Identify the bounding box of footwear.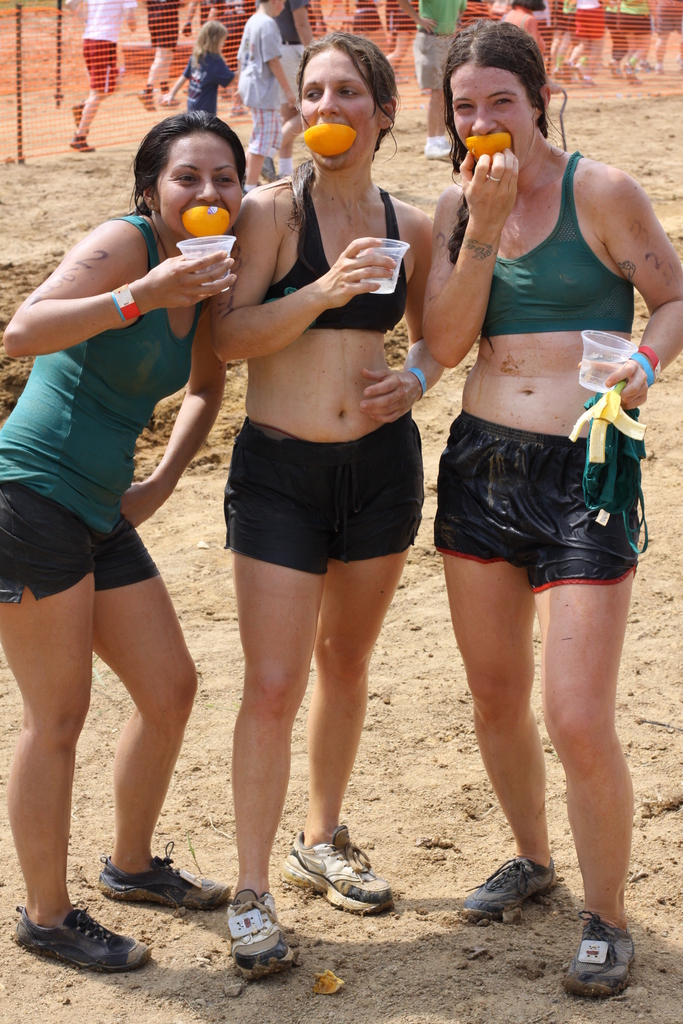
l=447, t=842, r=573, b=927.
